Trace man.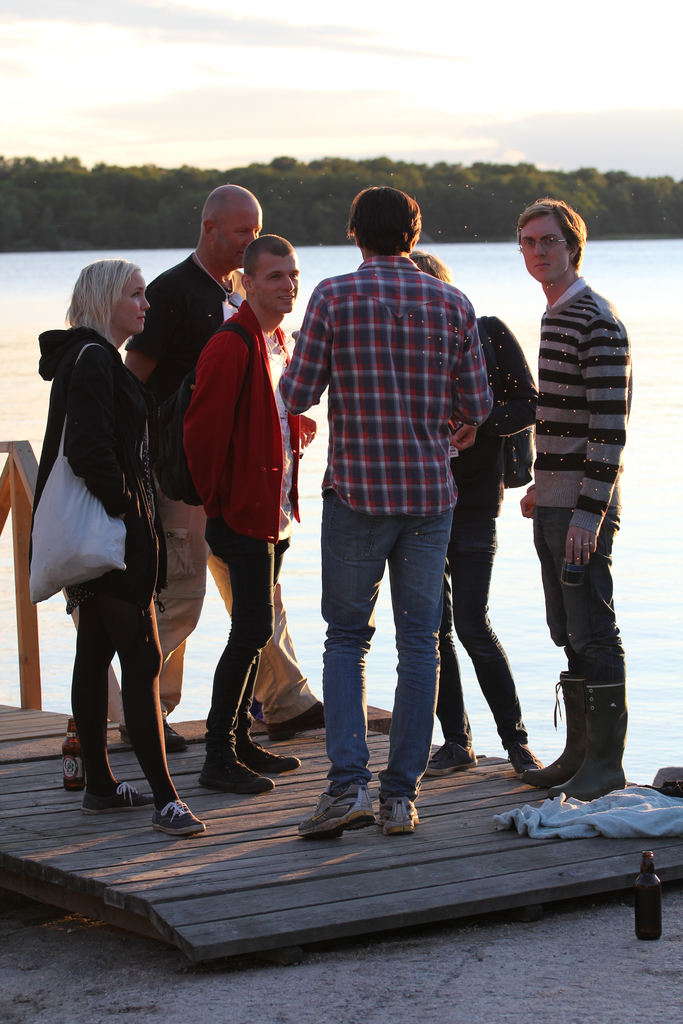
Traced to region(126, 182, 327, 735).
